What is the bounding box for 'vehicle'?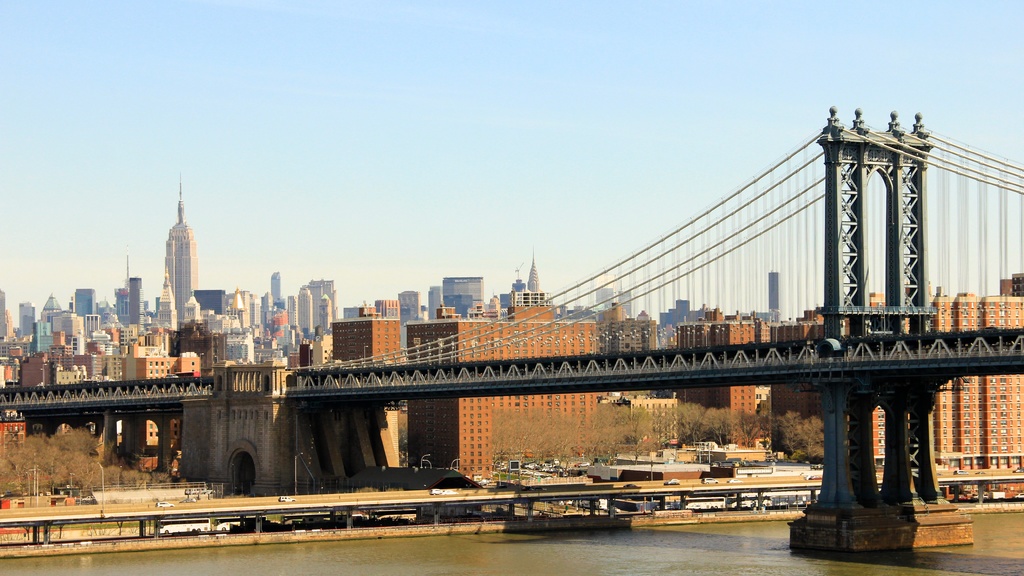
pyautogui.locateOnScreen(276, 494, 292, 502).
